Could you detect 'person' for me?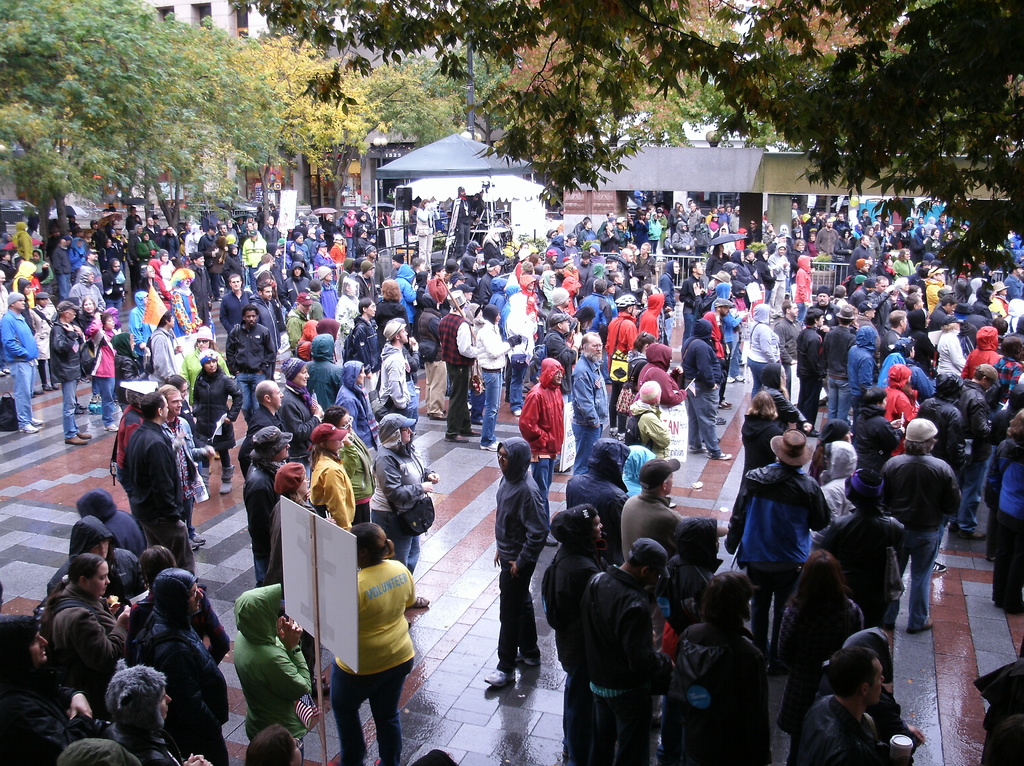
Detection result: bbox=(484, 416, 556, 698).
